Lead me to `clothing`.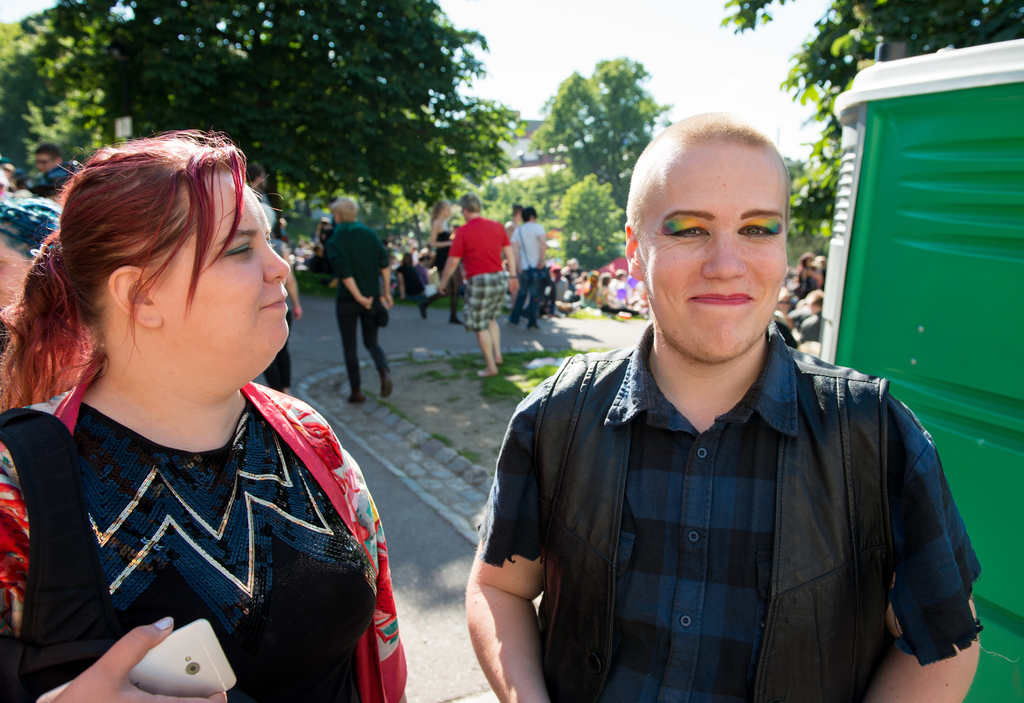
Lead to {"x1": 481, "y1": 319, "x2": 975, "y2": 702}.
